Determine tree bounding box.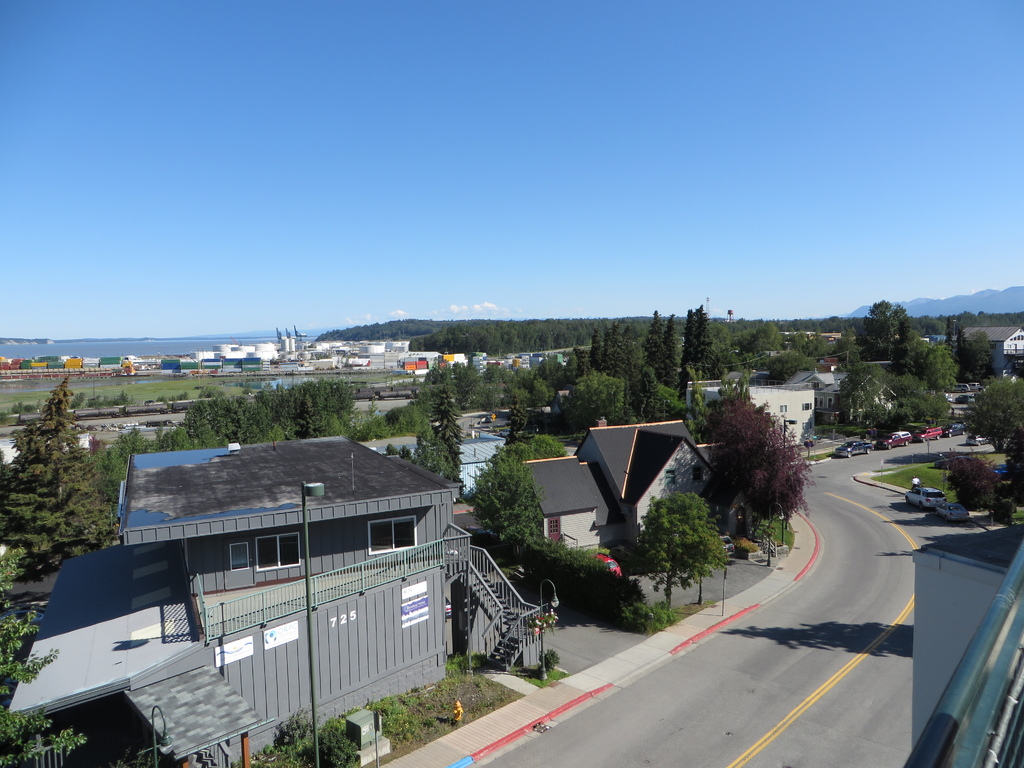
Determined: 835, 339, 864, 360.
